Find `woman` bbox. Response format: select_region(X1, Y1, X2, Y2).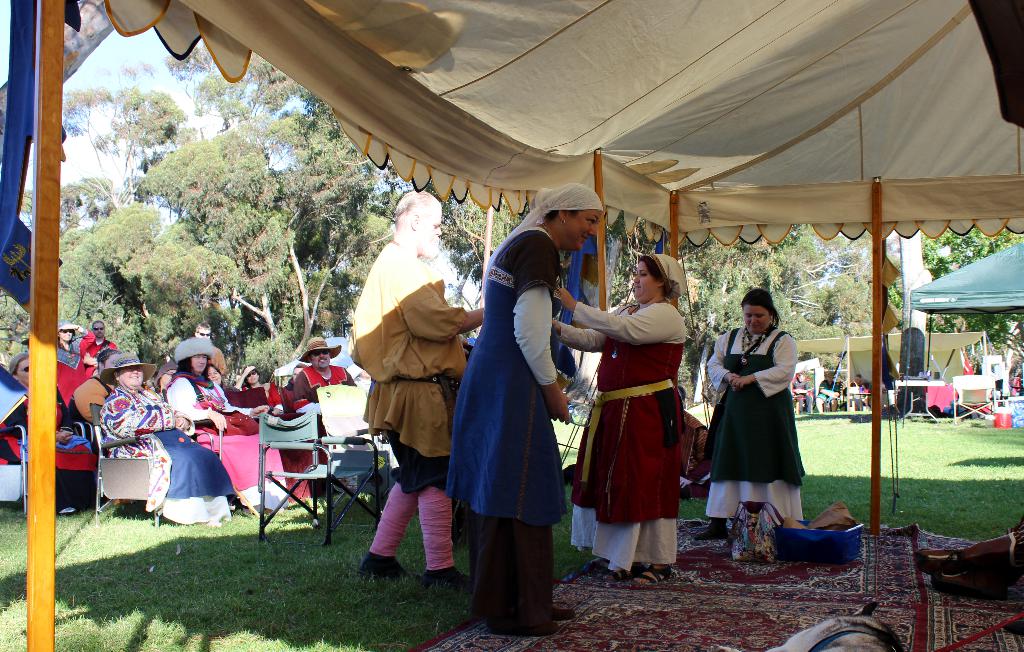
select_region(714, 297, 813, 545).
